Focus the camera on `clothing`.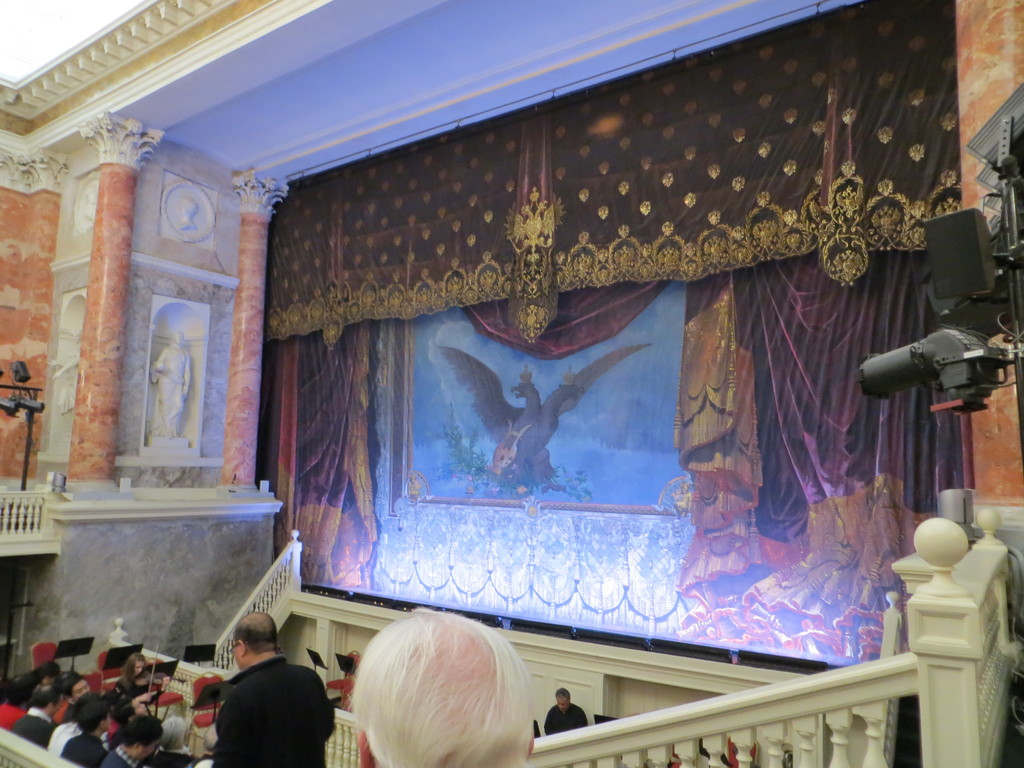
Focus region: locate(541, 705, 584, 739).
